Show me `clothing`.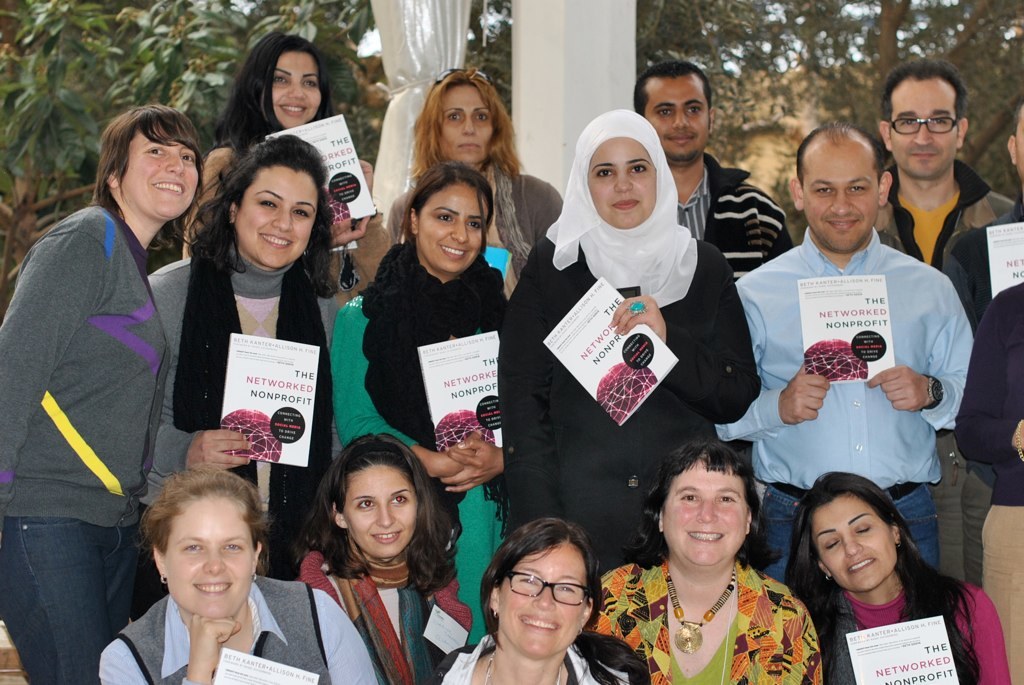
`clothing` is here: (left=737, top=206, right=970, bottom=533).
